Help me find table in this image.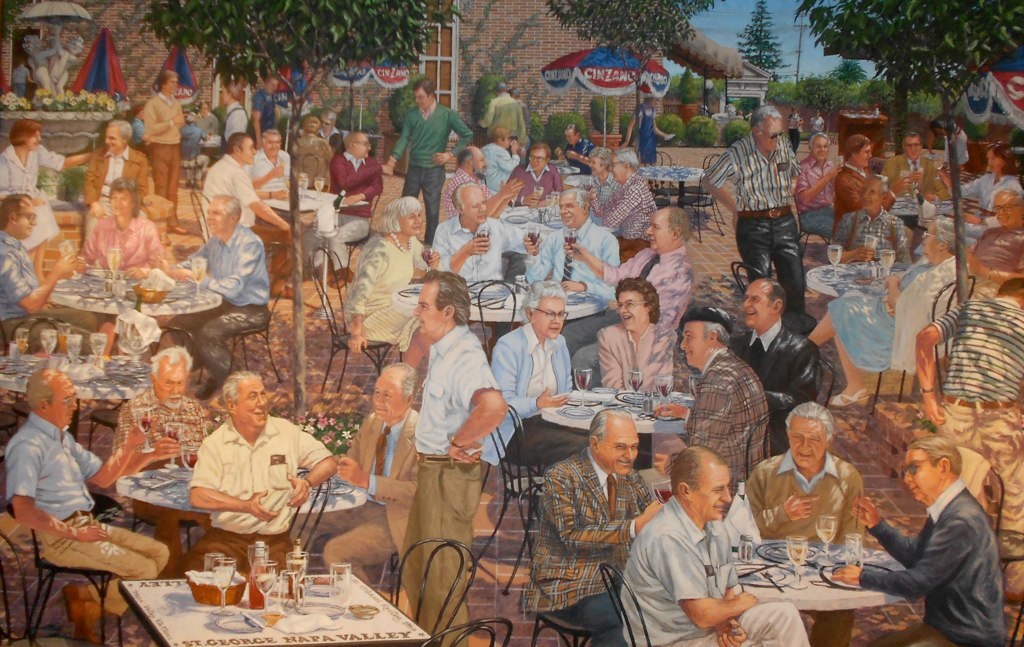
Found it: {"left": 121, "top": 570, "right": 431, "bottom": 646}.
